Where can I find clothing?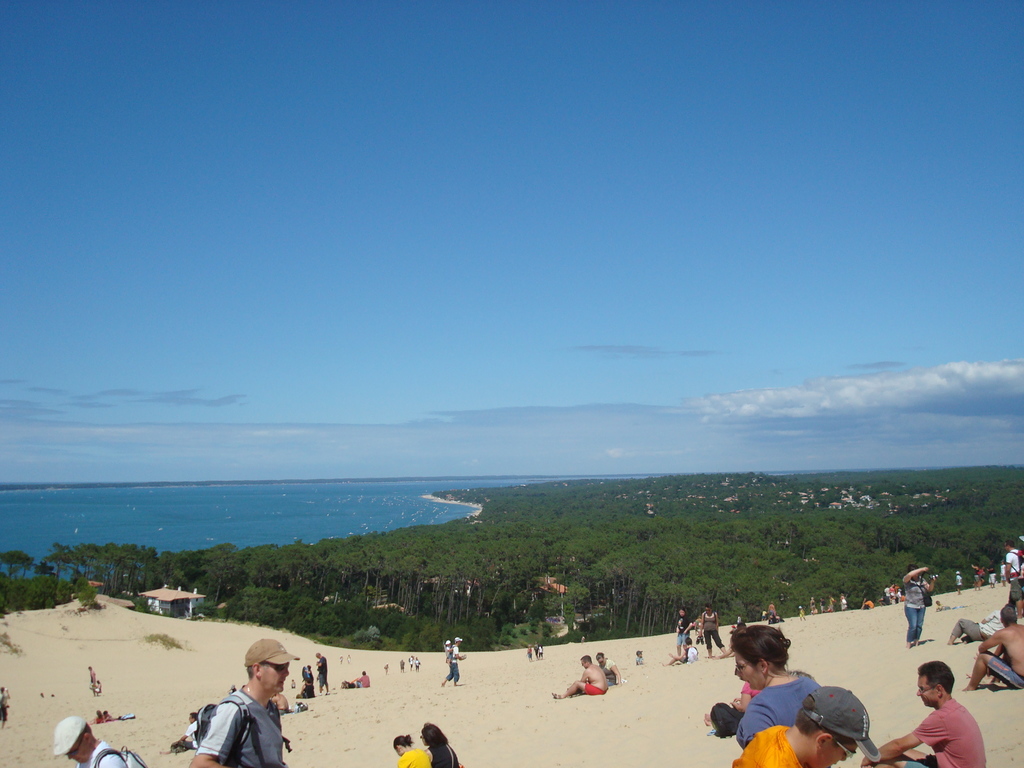
You can find it at [x1=91, y1=671, x2=95, y2=685].
